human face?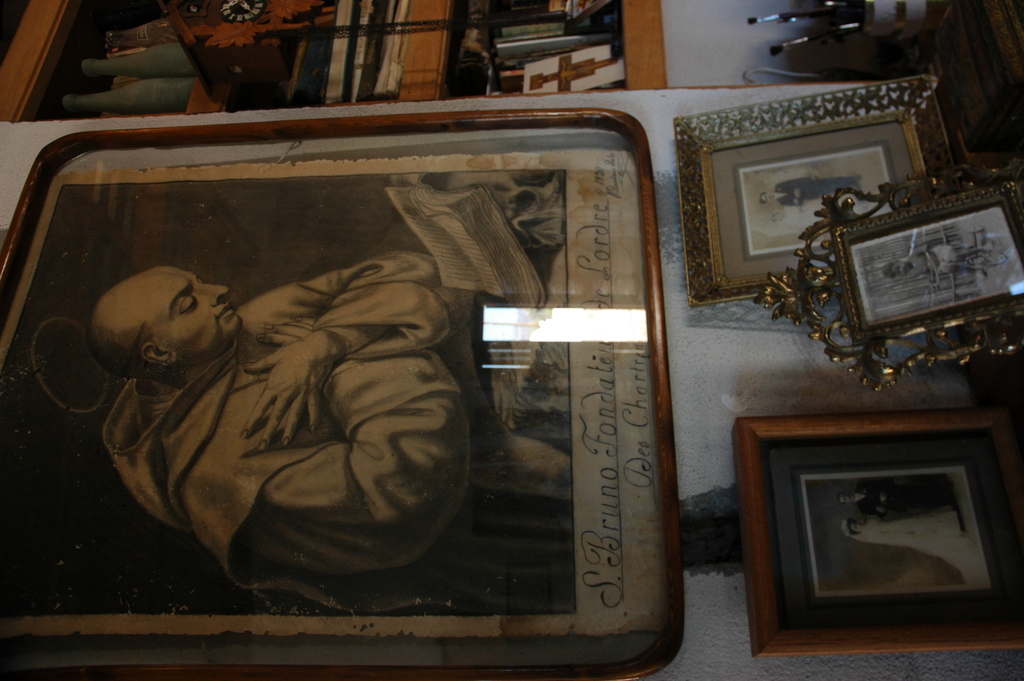
Rect(131, 268, 250, 359)
